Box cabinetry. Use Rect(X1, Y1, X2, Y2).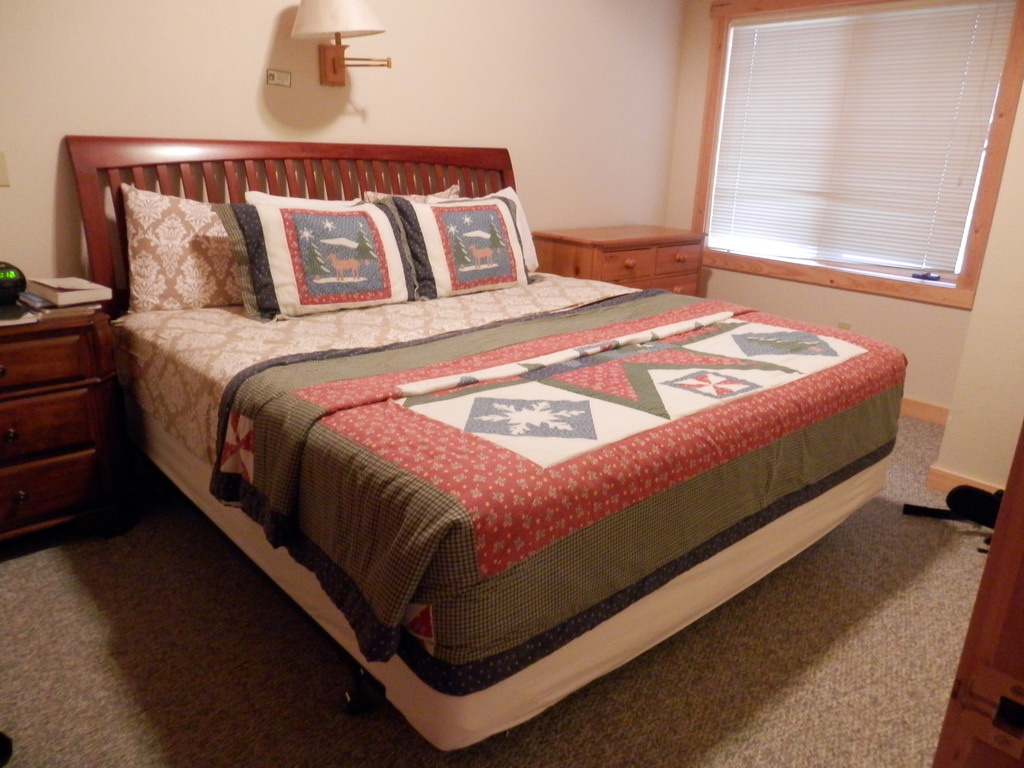
Rect(931, 426, 1023, 767).
